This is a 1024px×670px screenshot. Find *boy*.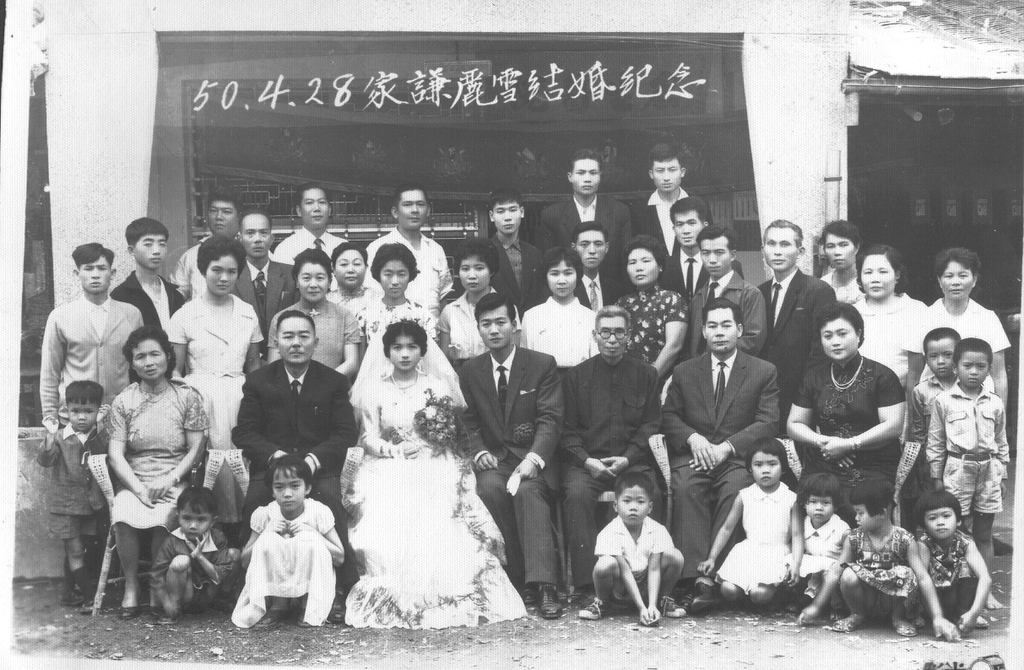
Bounding box: rect(936, 344, 1013, 613).
